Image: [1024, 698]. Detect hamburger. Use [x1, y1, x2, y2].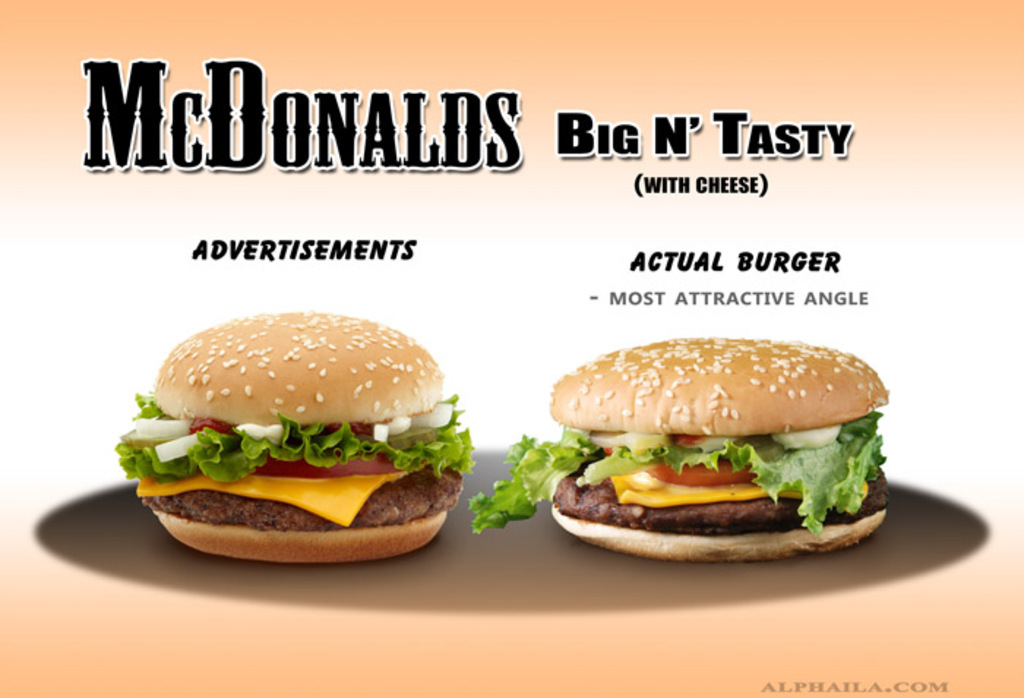
[111, 309, 477, 566].
